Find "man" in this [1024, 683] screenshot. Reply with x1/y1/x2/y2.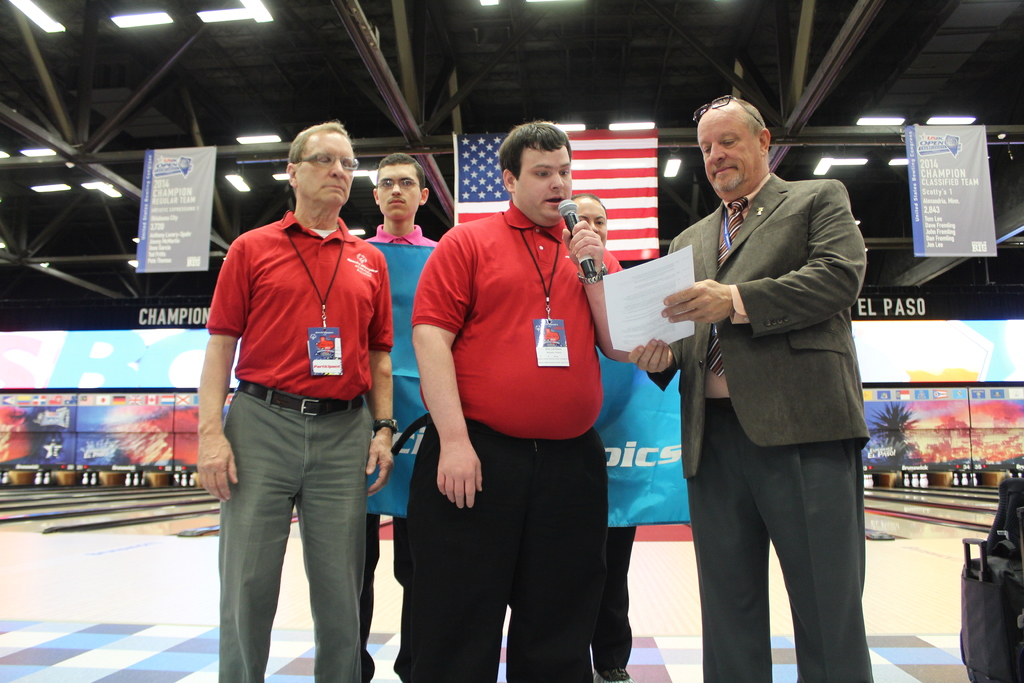
569/185/634/682.
